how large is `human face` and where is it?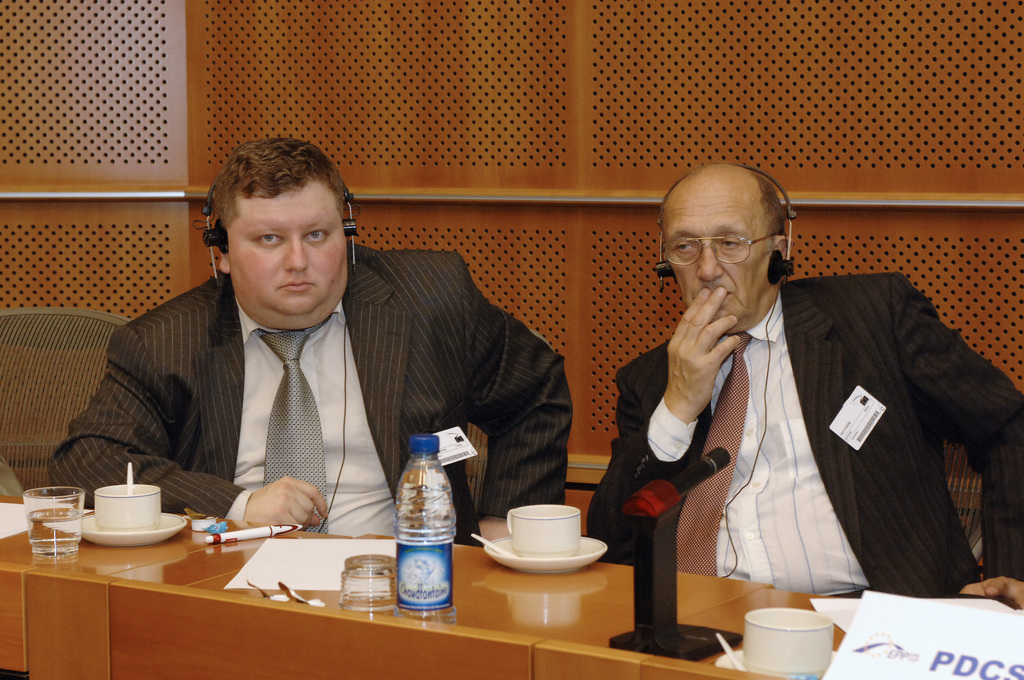
Bounding box: detection(228, 182, 351, 327).
